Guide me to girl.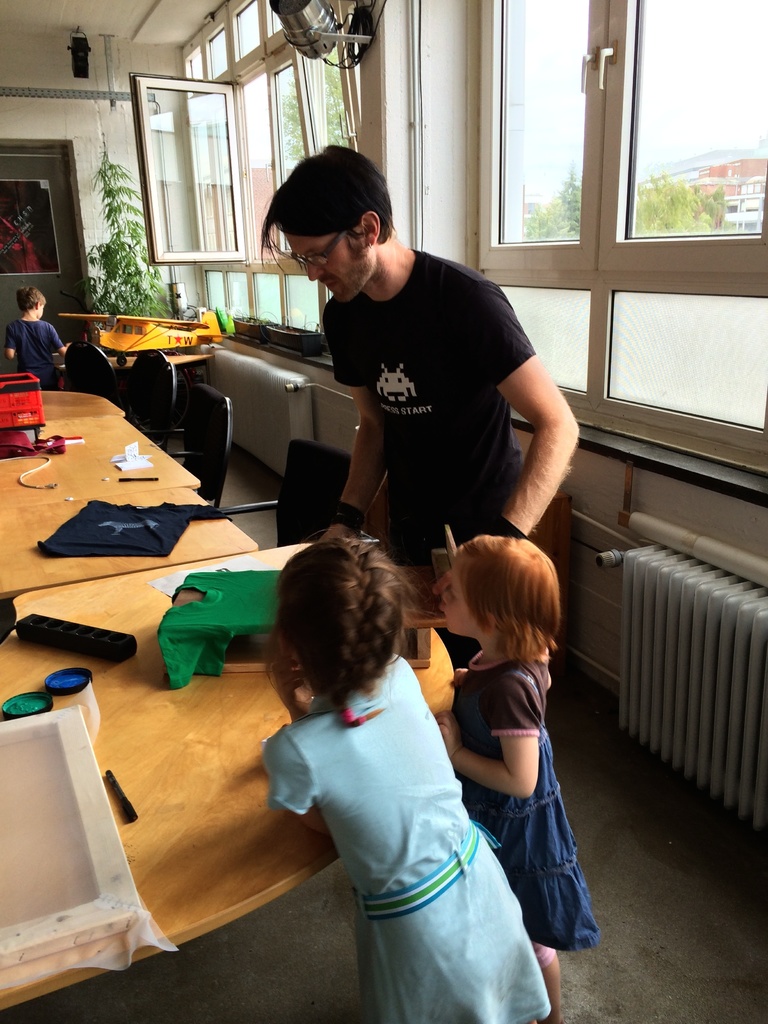
Guidance: (434, 535, 591, 1004).
